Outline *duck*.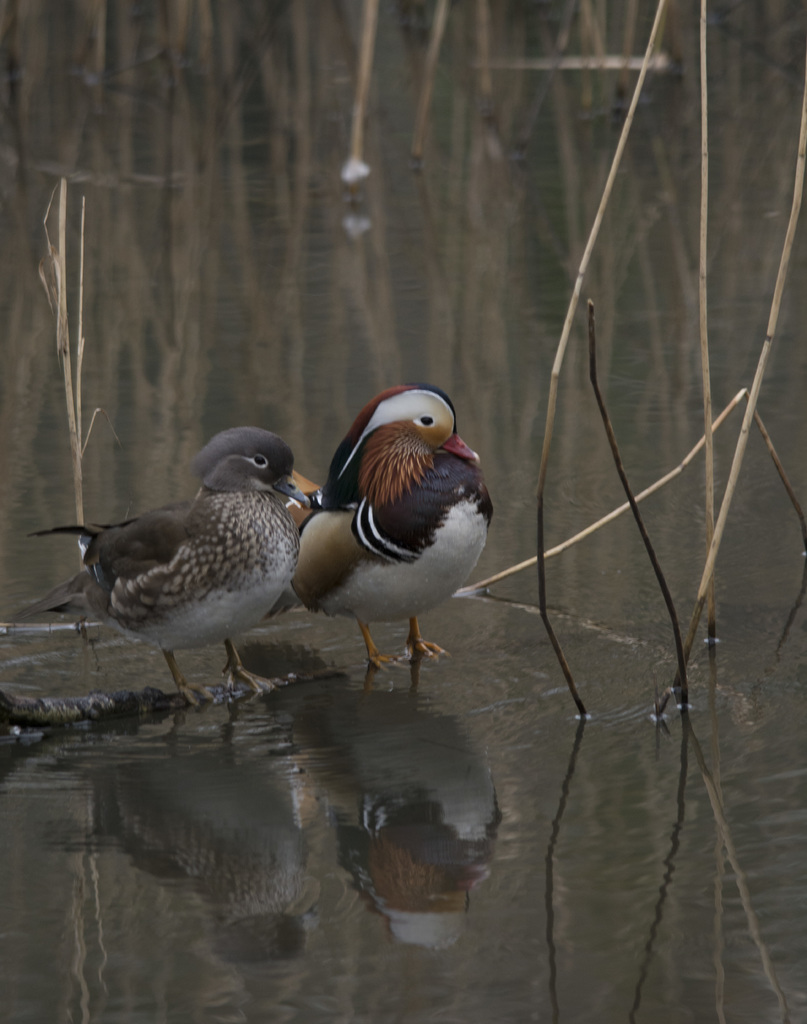
Outline: (241,368,494,722).
